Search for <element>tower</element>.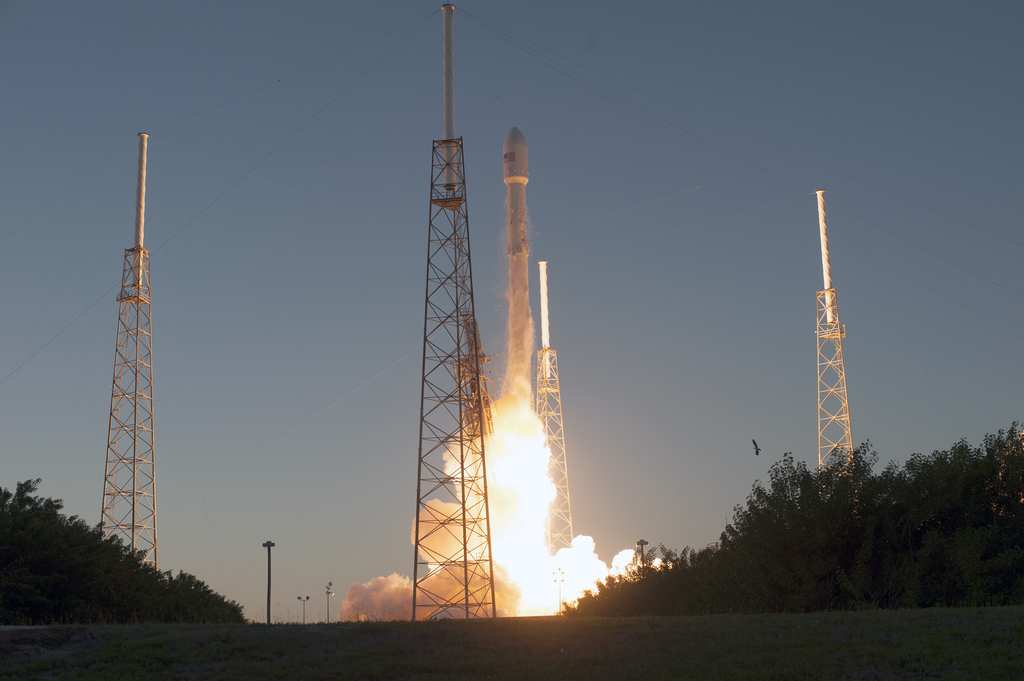
Found at region(817, 293, 861, 482).
